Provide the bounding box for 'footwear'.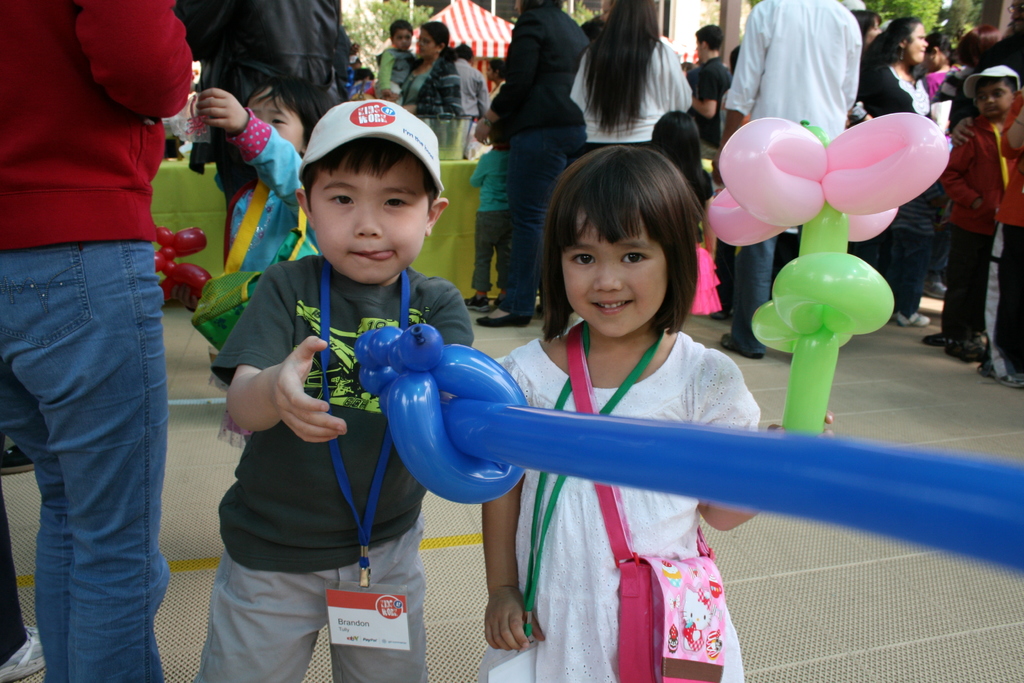
(925, 277, 948, 298).
